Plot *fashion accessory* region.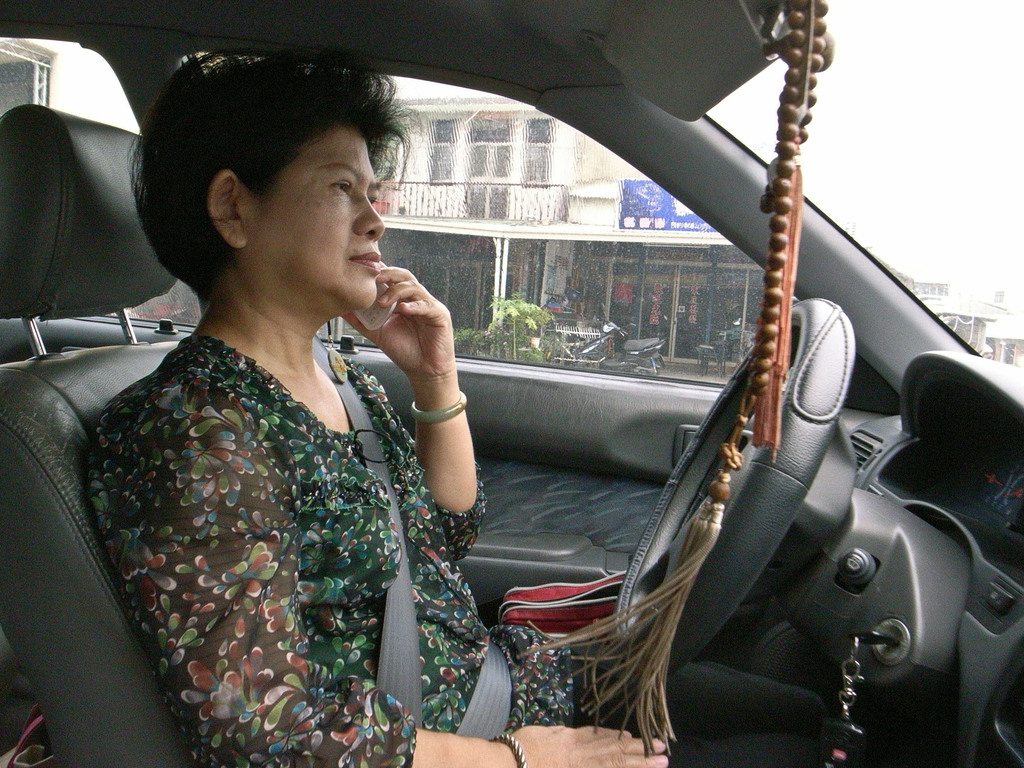
Plotted at select_region(325, 321, 346, 381).
